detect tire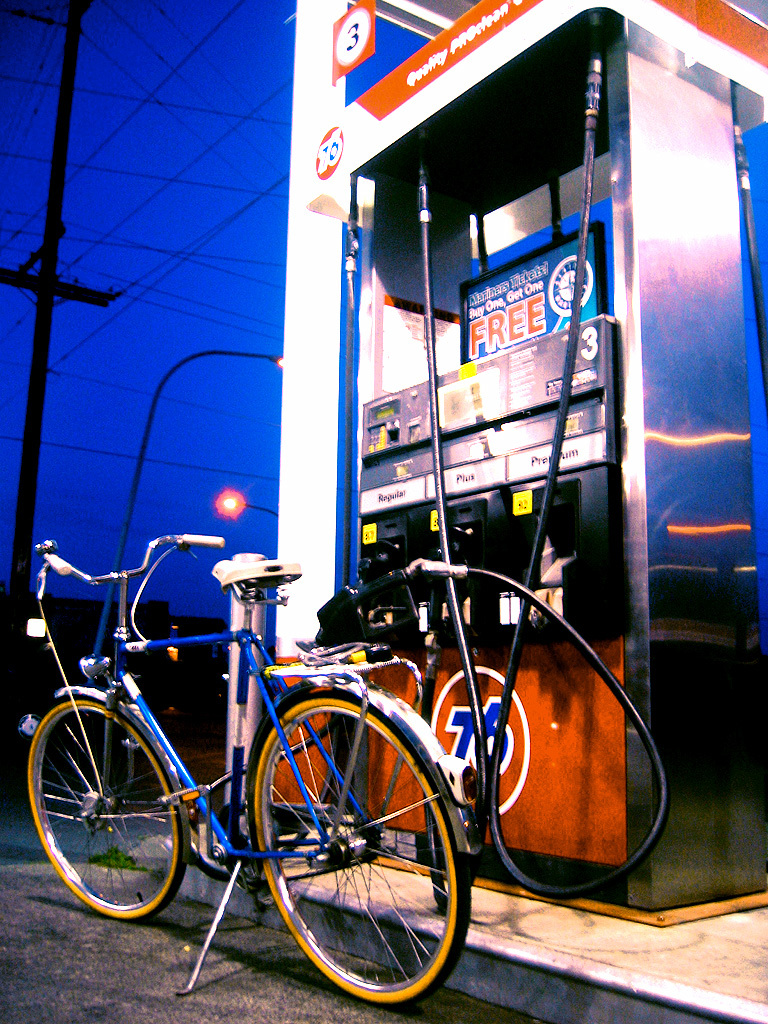
(x1=239, y1=683, x2=446, y2=996)
